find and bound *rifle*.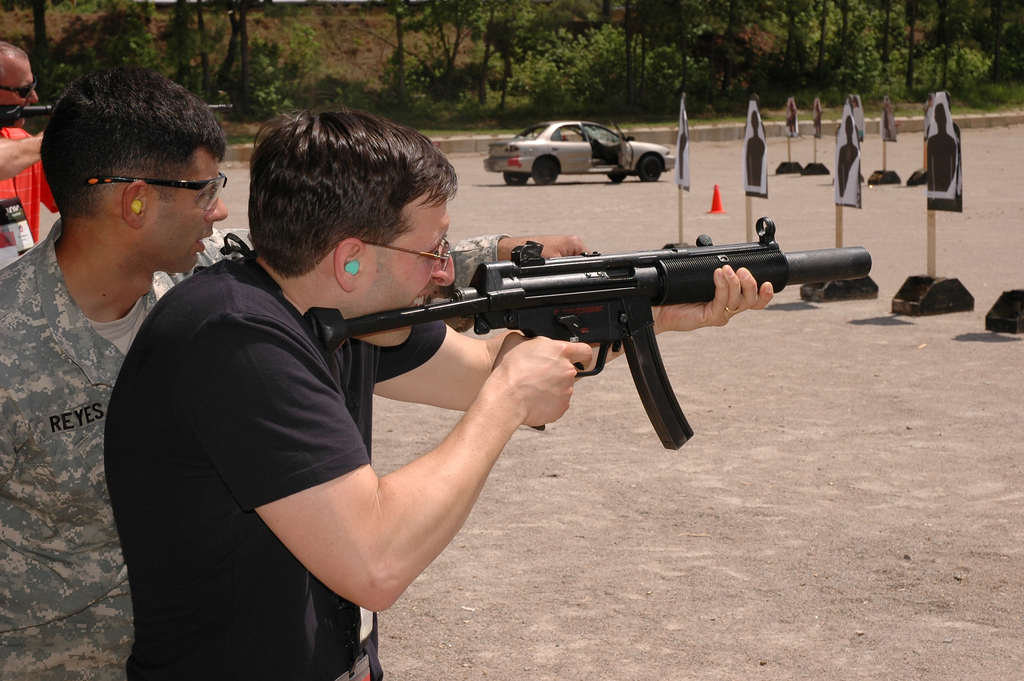
Bound: pyautogui.locateOnScreen(0, 96, 238, 129).
